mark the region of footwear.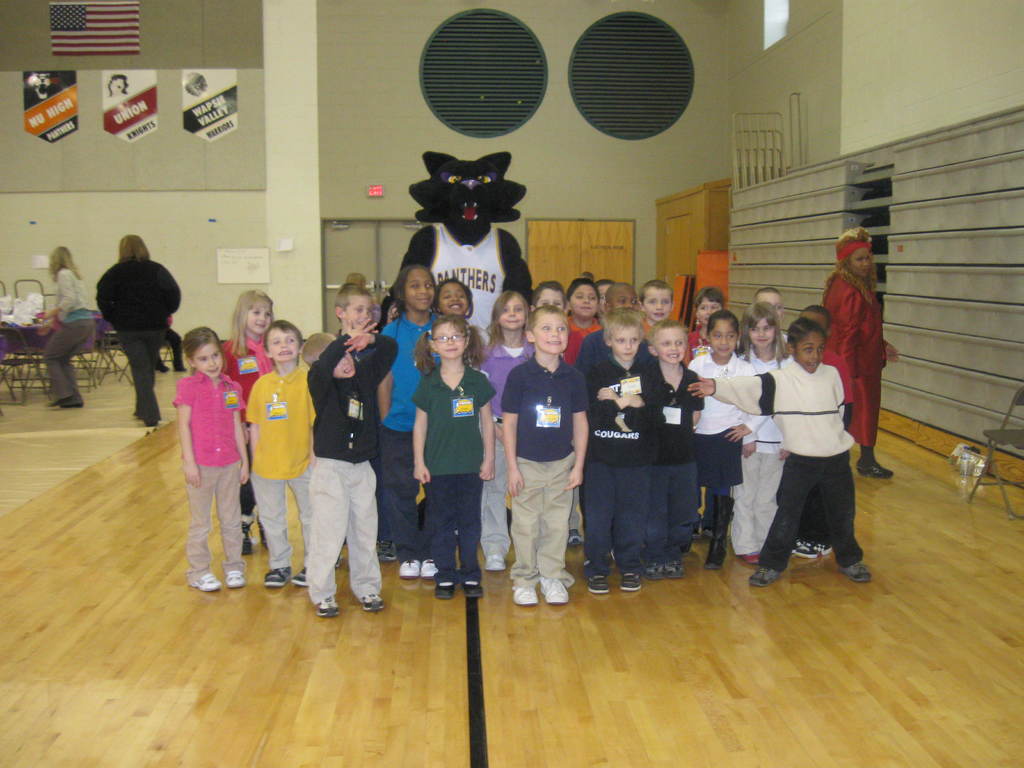
Region: box=[794, 533, 822, 558].
